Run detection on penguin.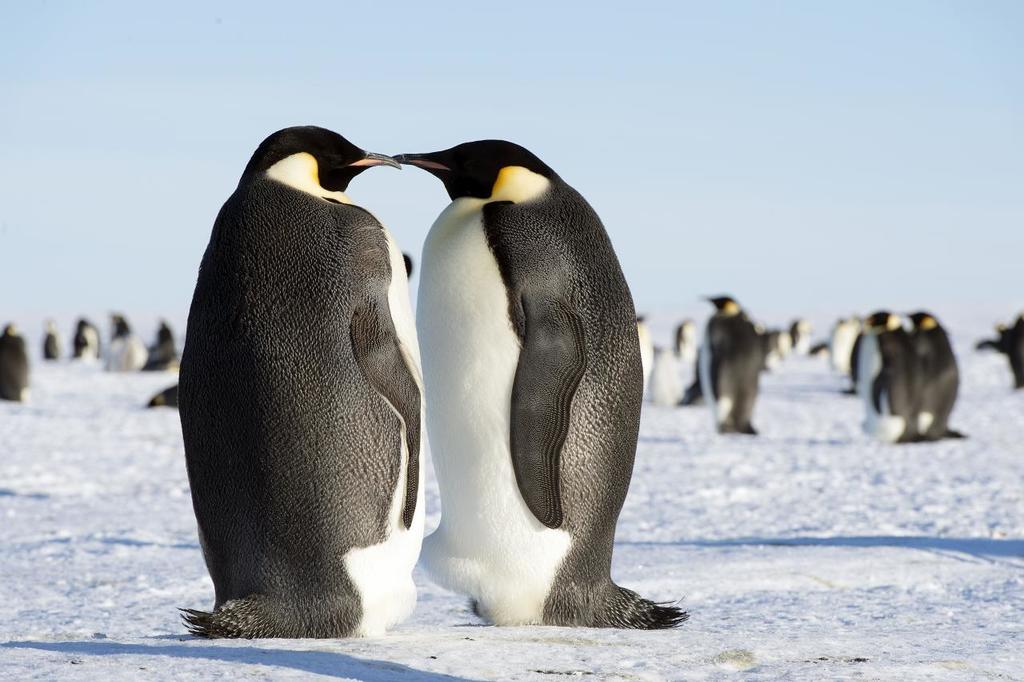
Result: <box>39,319,58,364</box>.
